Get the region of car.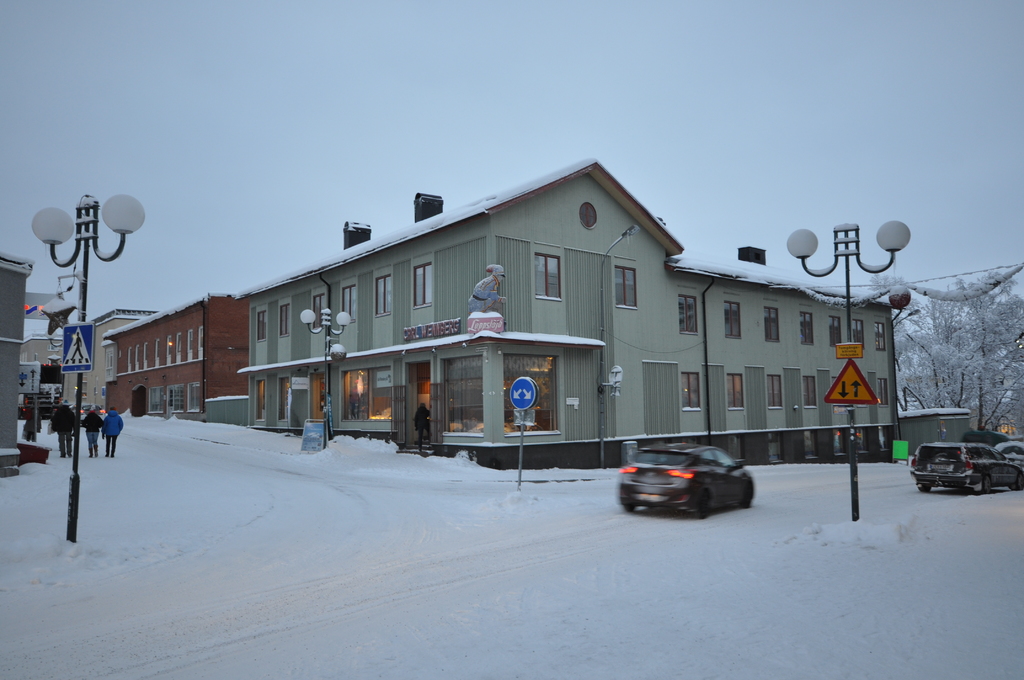
select_region(996, 442, 1023, 460).
